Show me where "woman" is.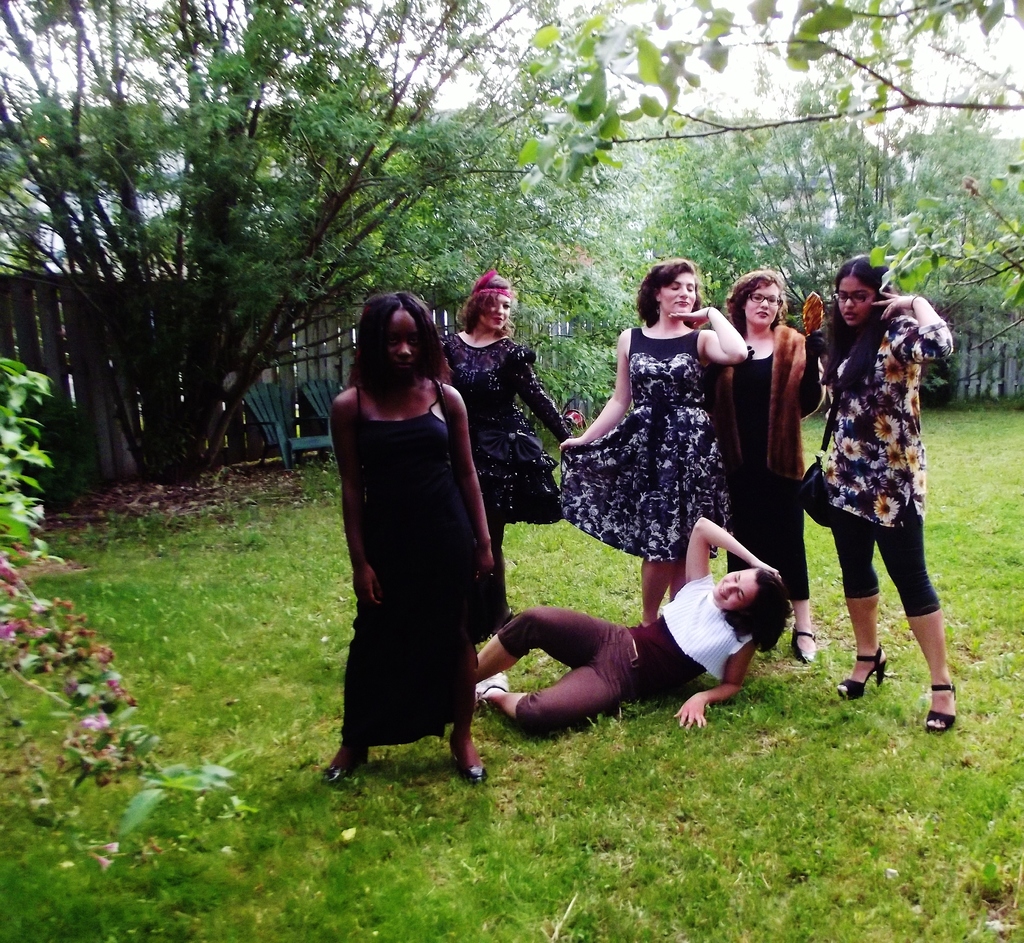
"woman" is at bbox(714, 270, 825, 664).
